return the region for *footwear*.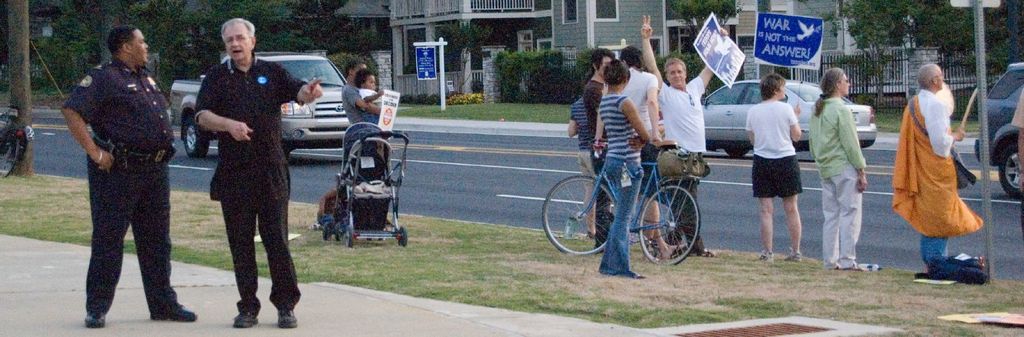
275 304 301 329.
